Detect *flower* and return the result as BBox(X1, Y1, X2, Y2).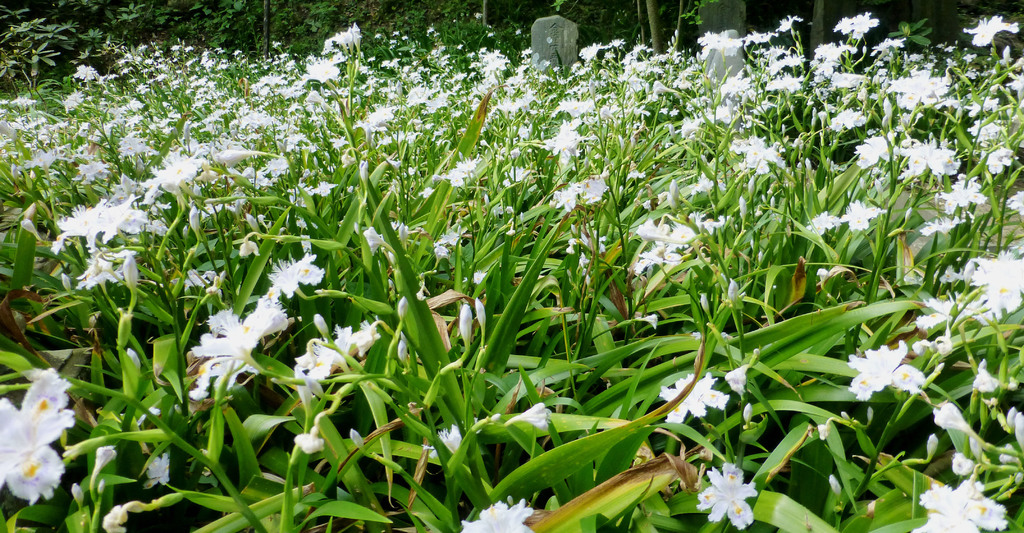
BBox(698, 467, 755, 530).
